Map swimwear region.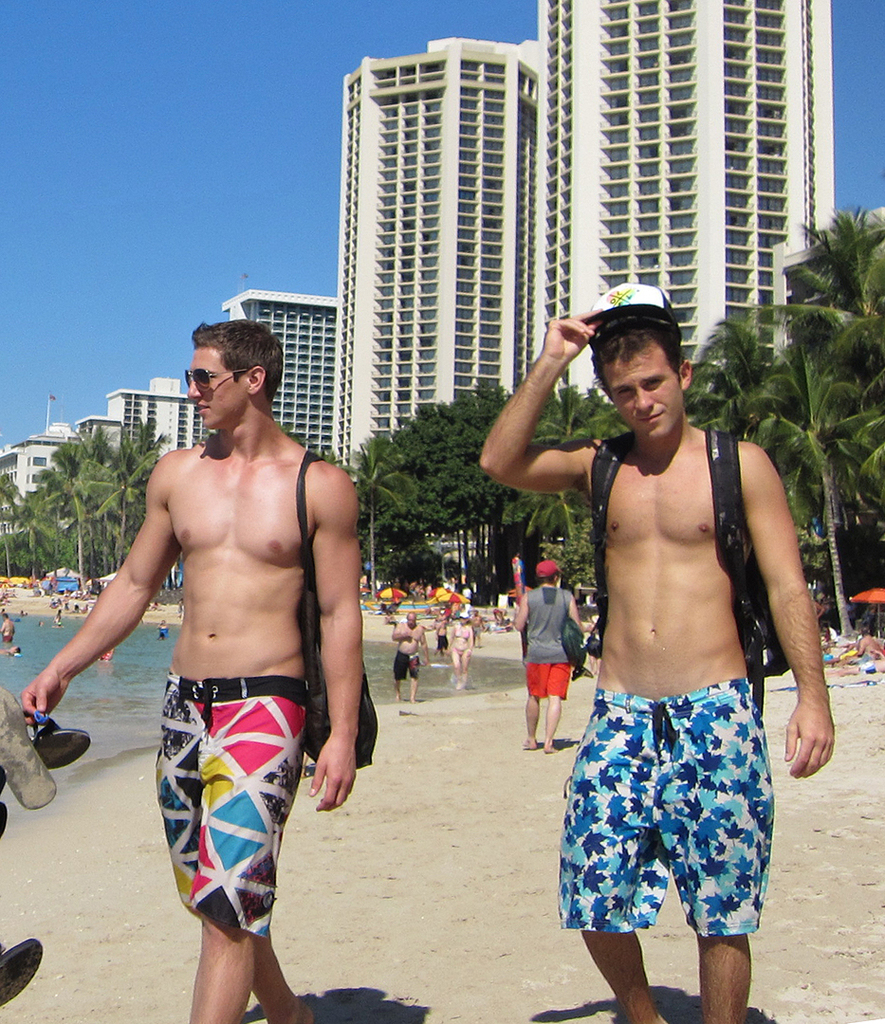
Mapped to [433,632,446,657].
